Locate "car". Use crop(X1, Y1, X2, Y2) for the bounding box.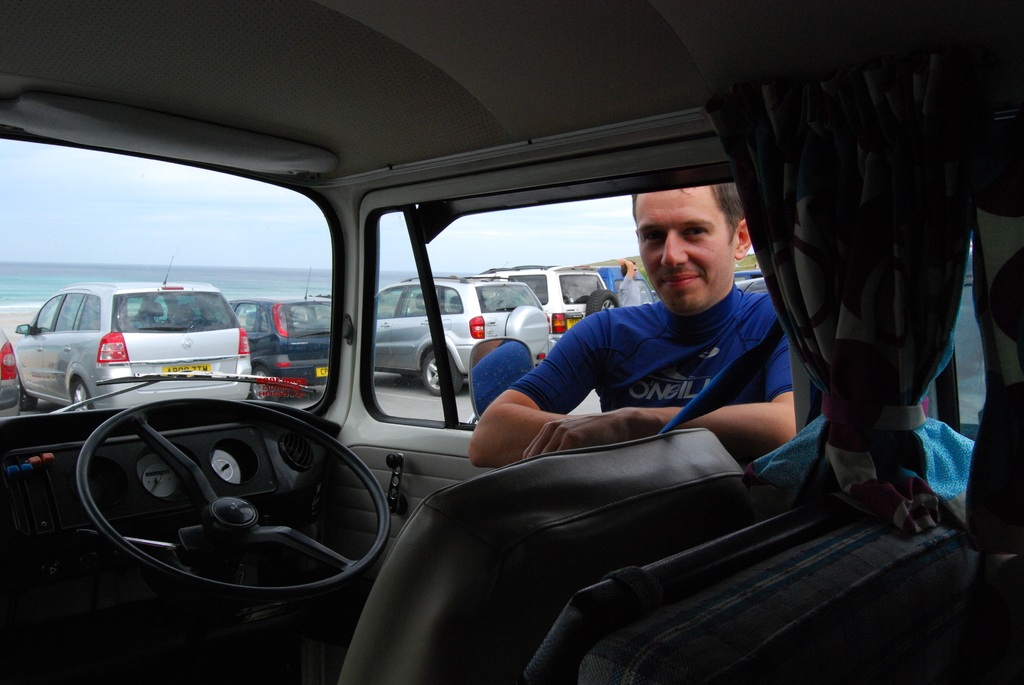
crop(232, 297, 330, 387).
